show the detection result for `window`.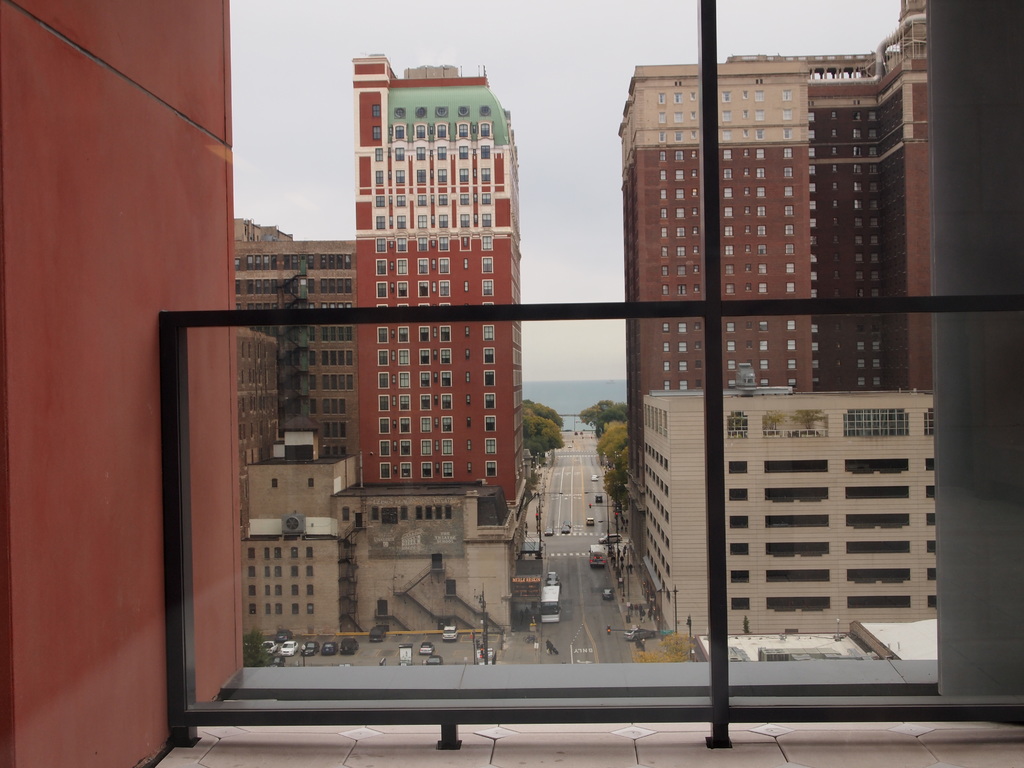
left=292, top=584, right=296, bottom=596.
